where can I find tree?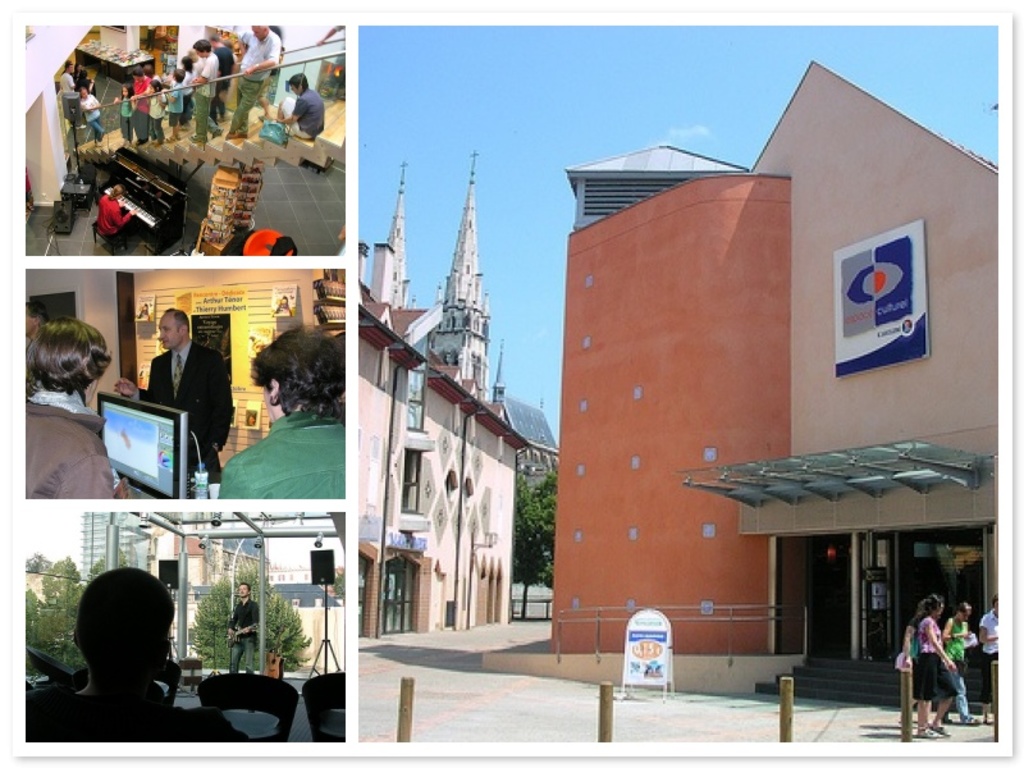
You can find it at pyautogui.locateOnScreen(187, 554, 314, 672).
